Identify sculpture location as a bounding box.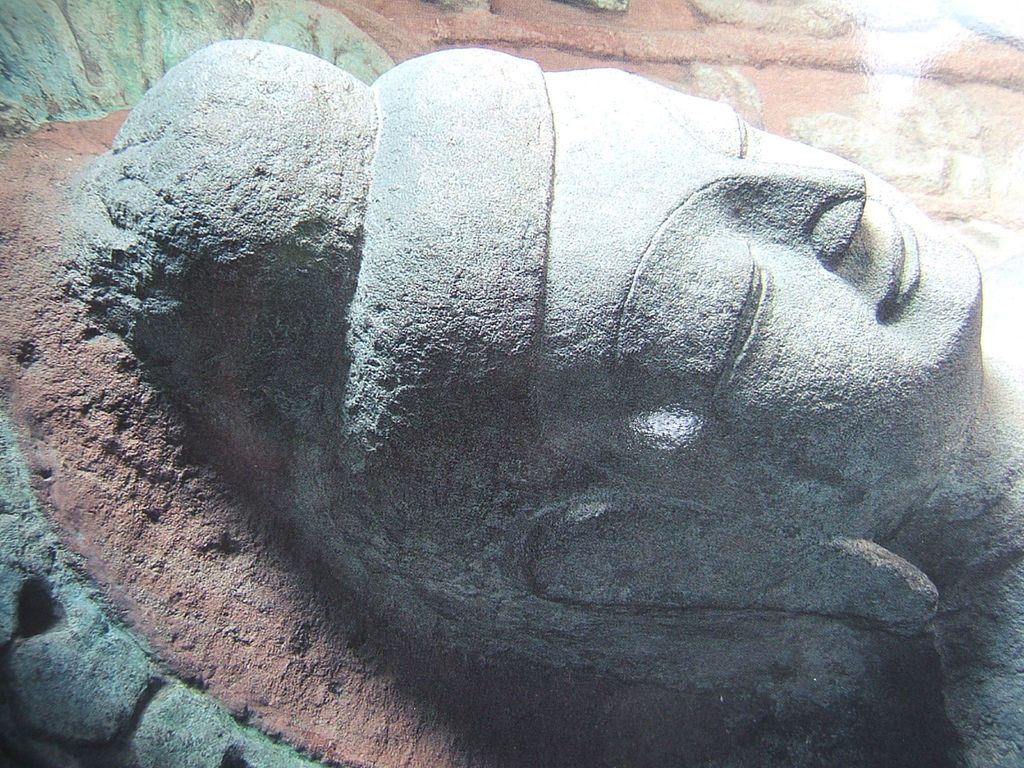
rect(67, 0, 1023, 767).
